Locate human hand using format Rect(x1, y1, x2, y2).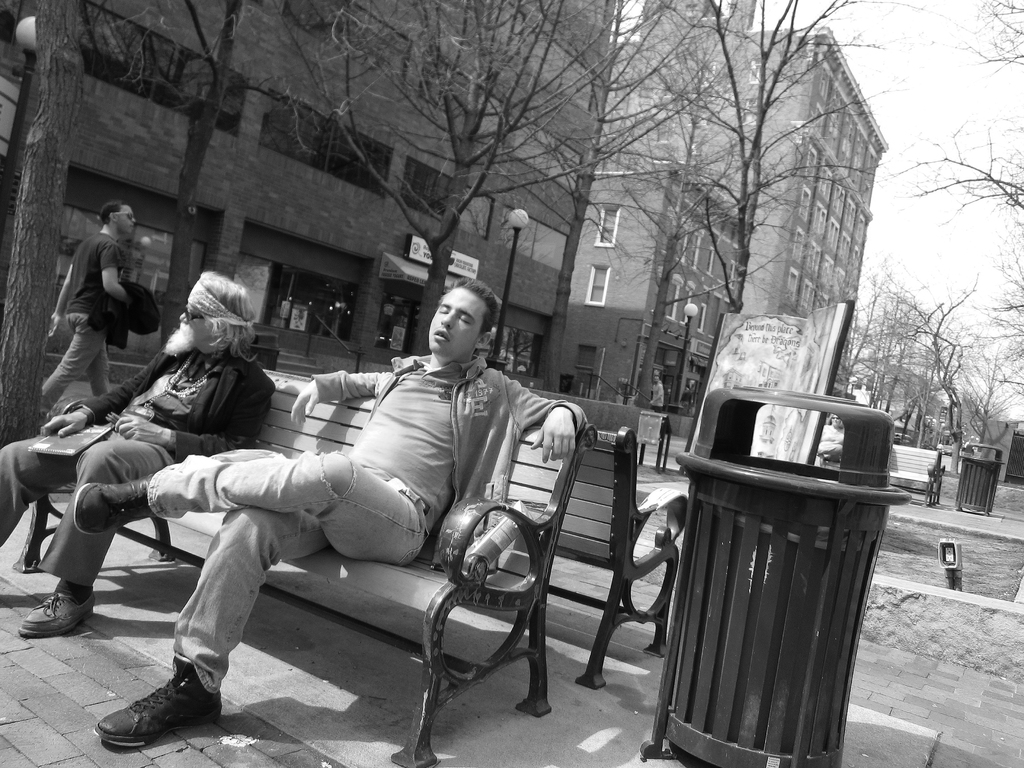
Rect(529, 404, 571, 463).
